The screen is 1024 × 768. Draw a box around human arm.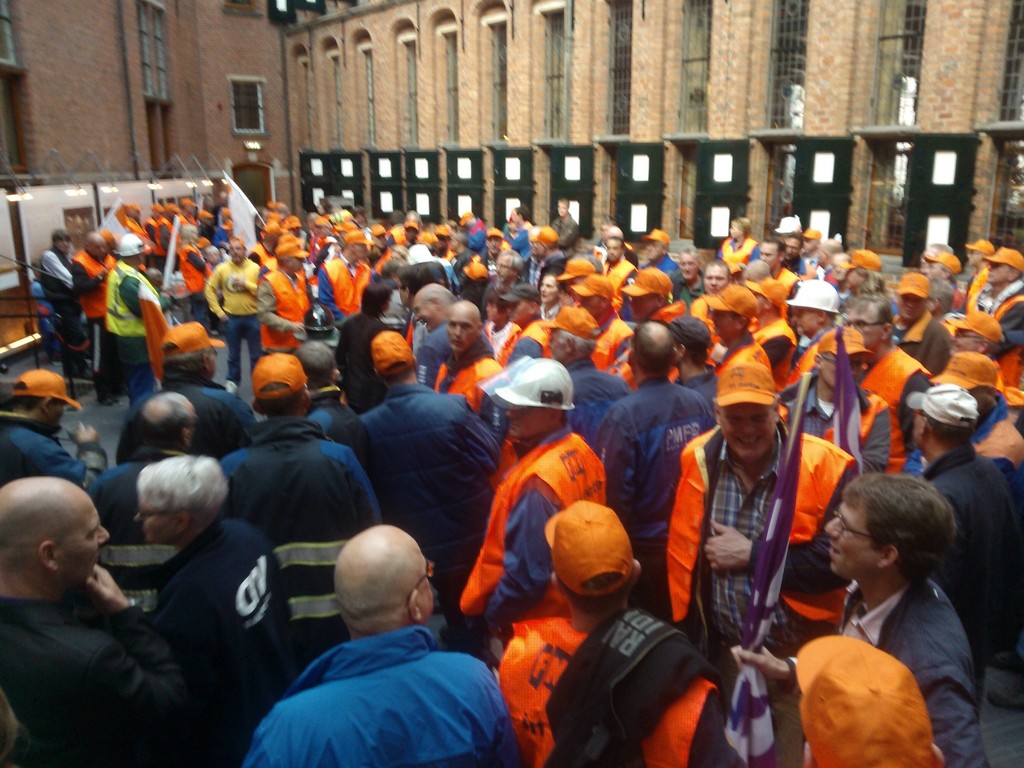
BBox(897, 364, 934, 473).
